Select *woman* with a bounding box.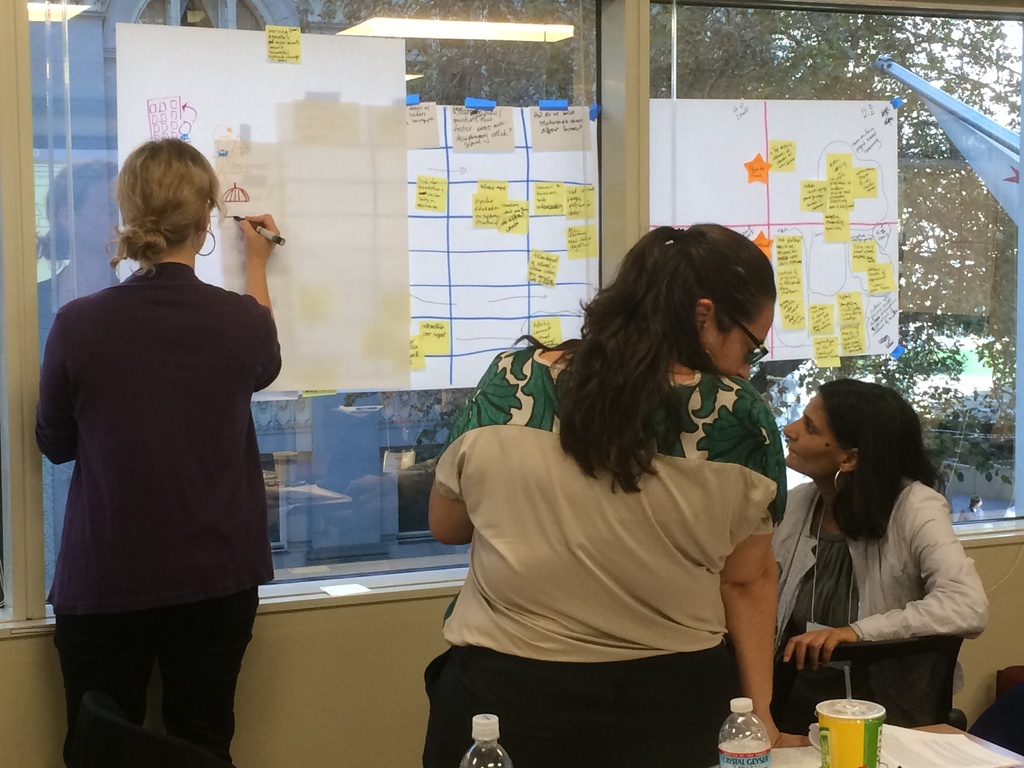
crop(422, 221, 785, 767).
